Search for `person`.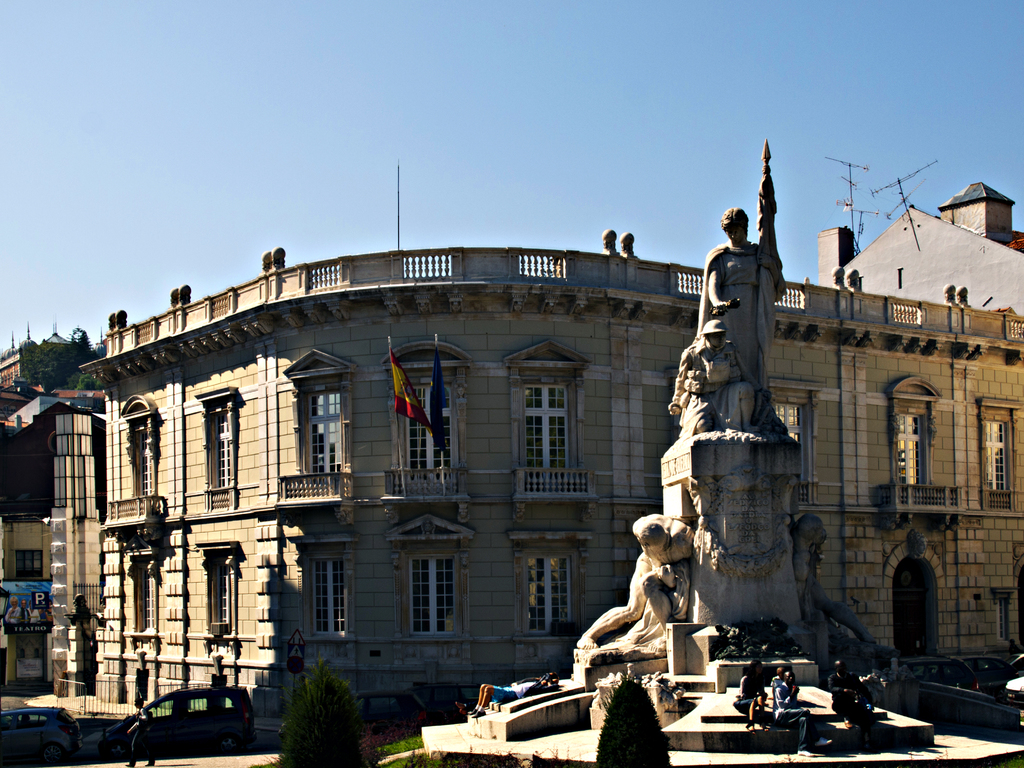
Found at BBox(732, 660, 780, 733).
